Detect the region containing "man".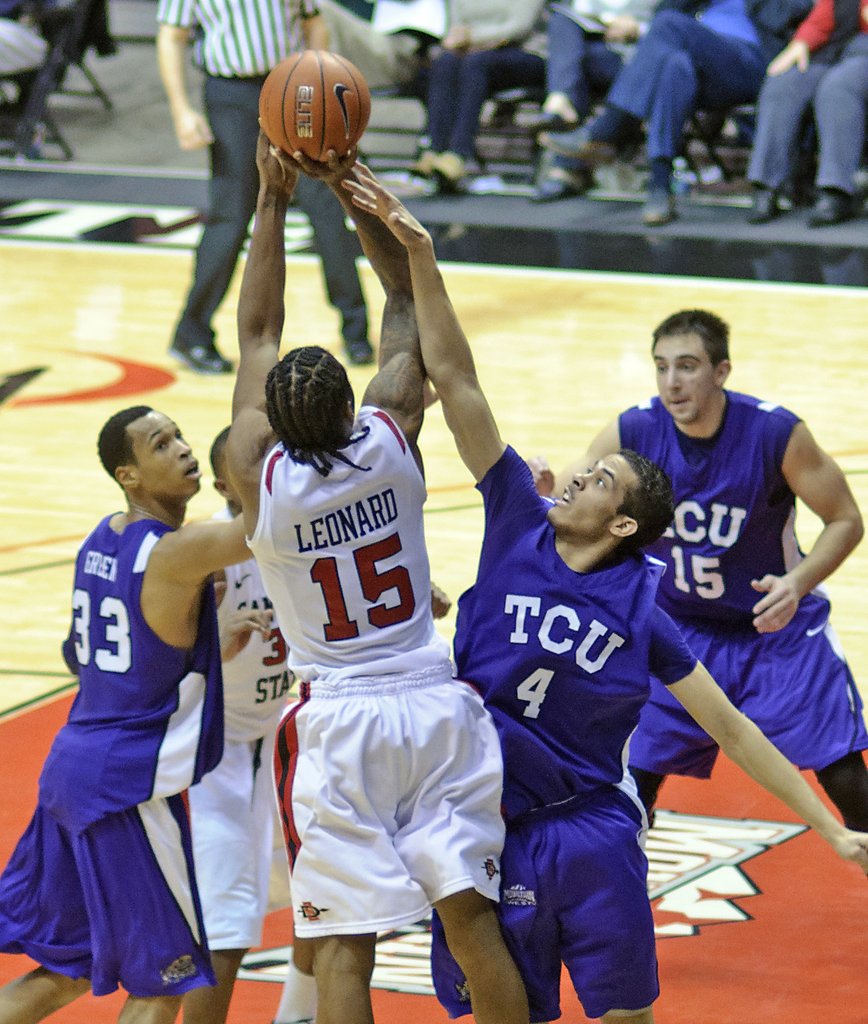
l=339, t=155, r=867, b=1023.
